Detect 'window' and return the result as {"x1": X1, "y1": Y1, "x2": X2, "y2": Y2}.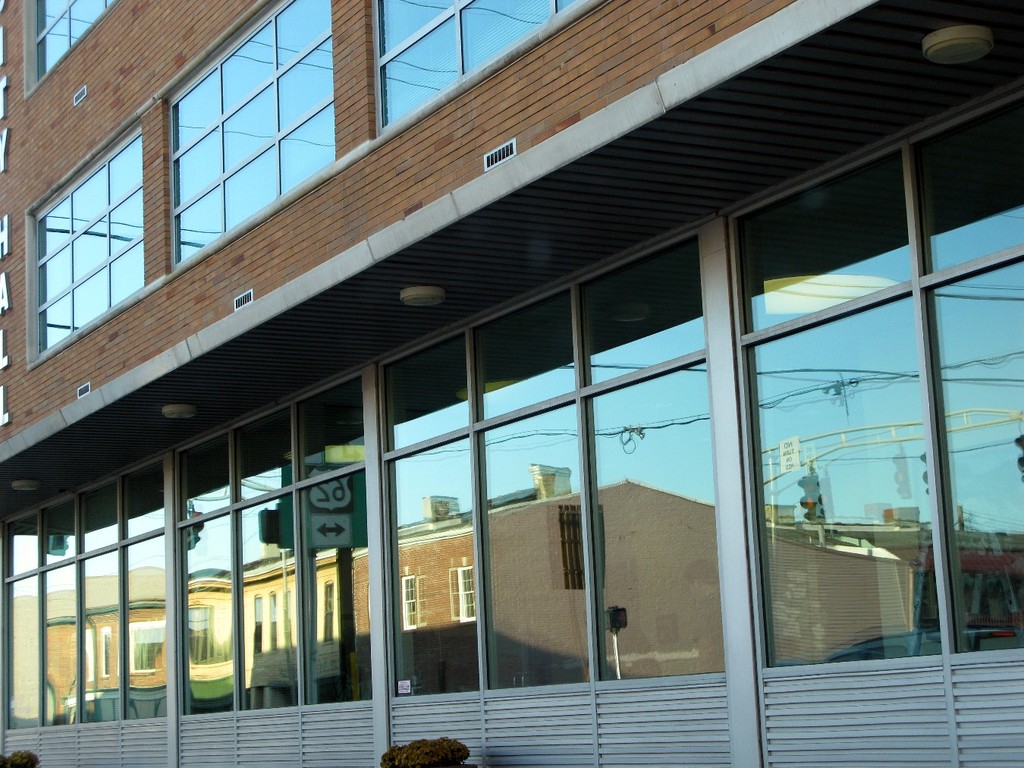
{"x1": 380, "y1": 0, "x2": 573, "y2": 124}.
